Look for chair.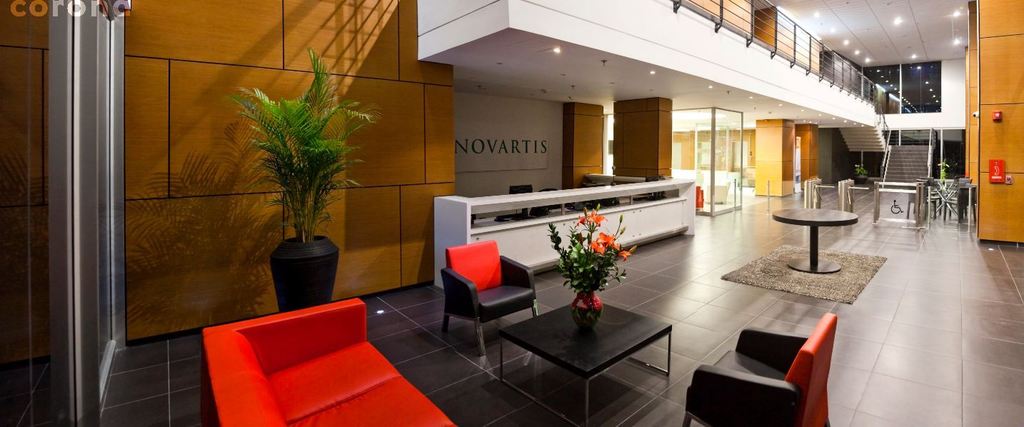
Found: crop(509, 184, 533, 218).
